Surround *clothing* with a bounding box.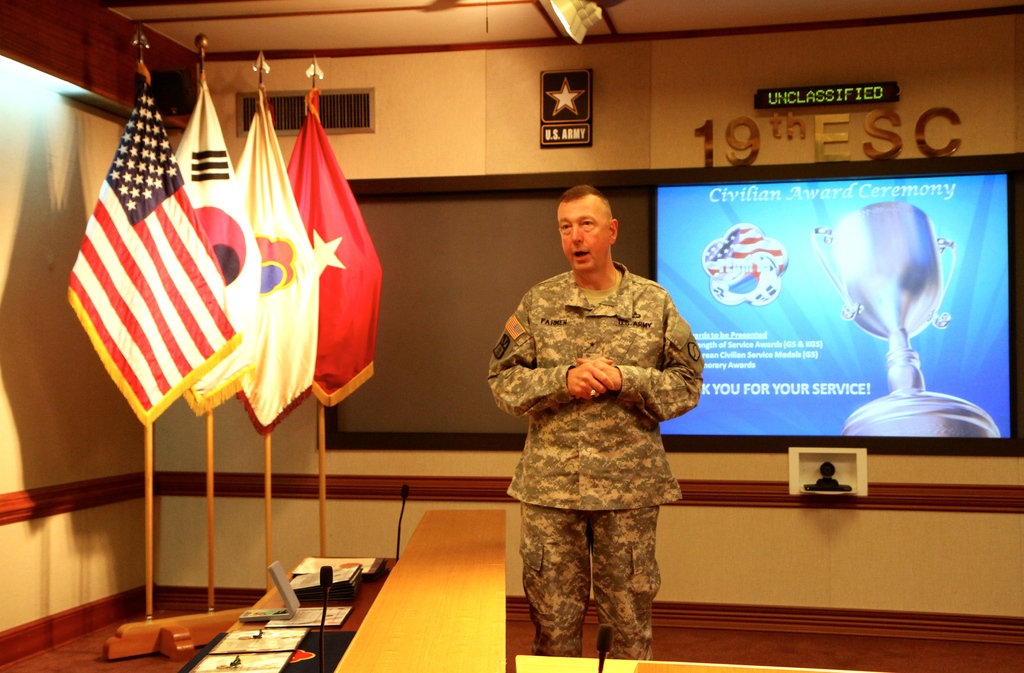
493 221 705 672.
